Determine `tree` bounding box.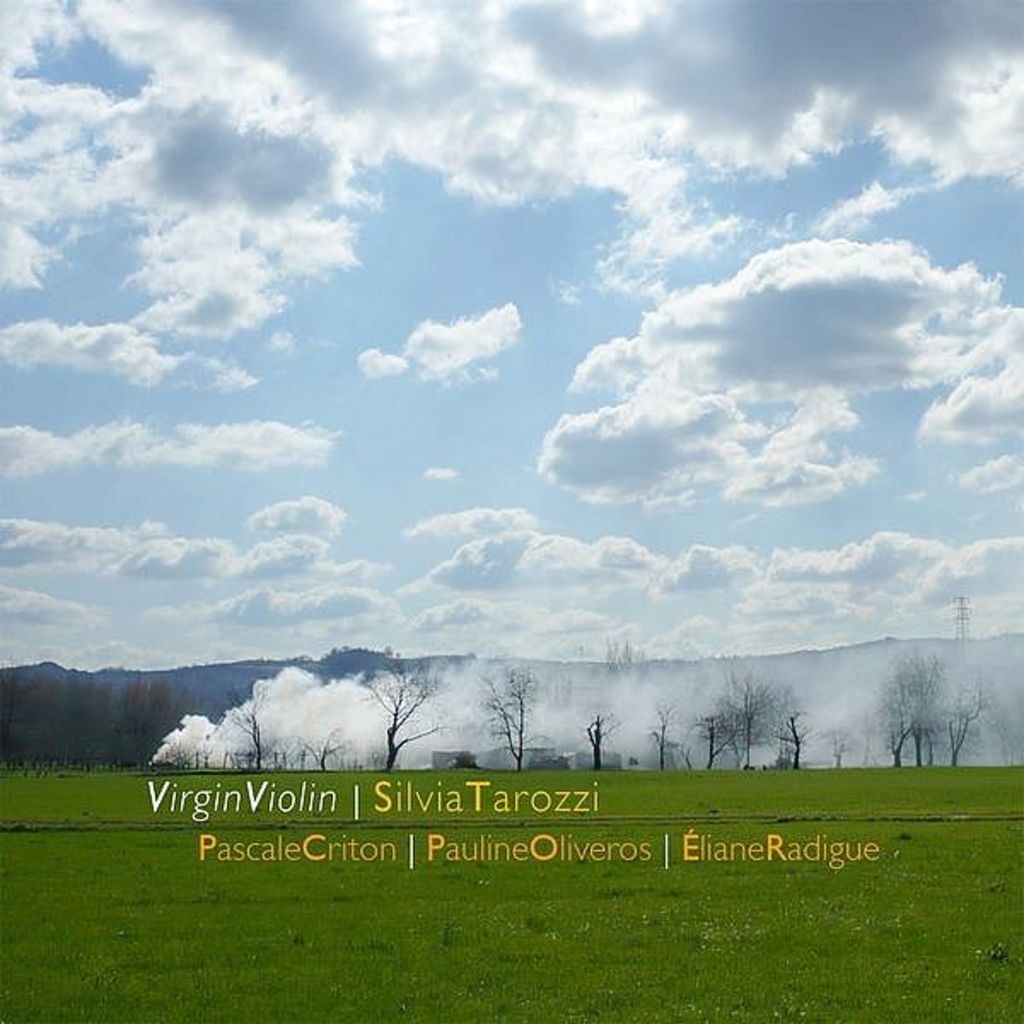
Determined: crop(0, 678, 193, 780).
